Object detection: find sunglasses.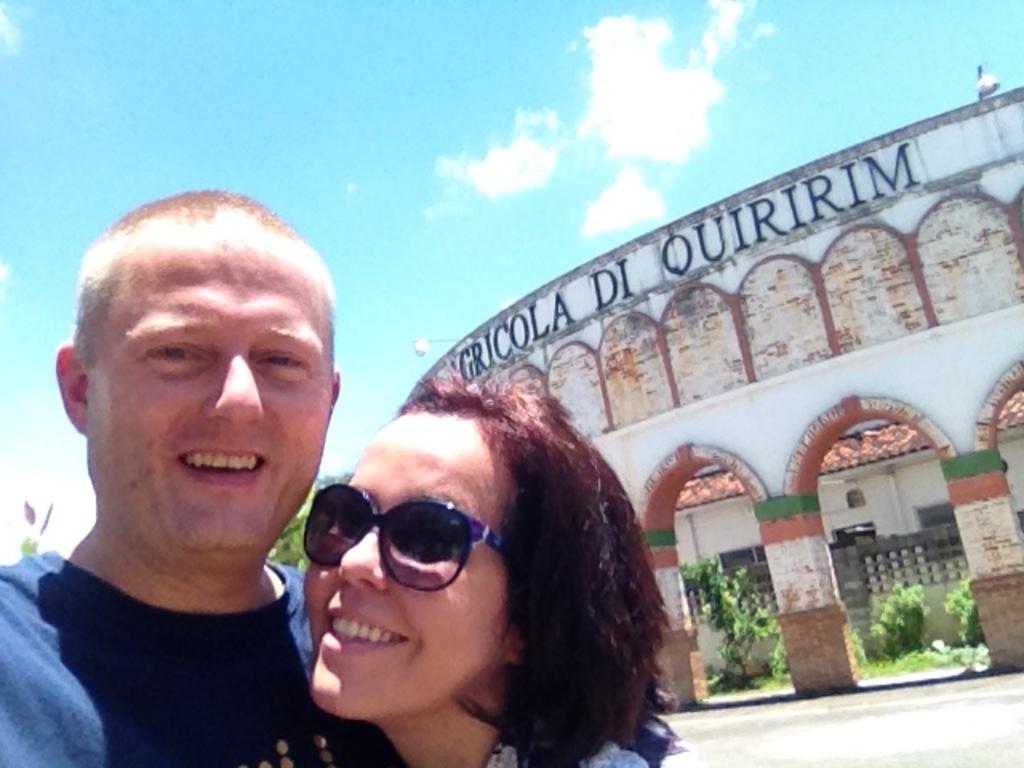
{"left": 304, "top": 483, "right": 502, "bottom": 589}.
